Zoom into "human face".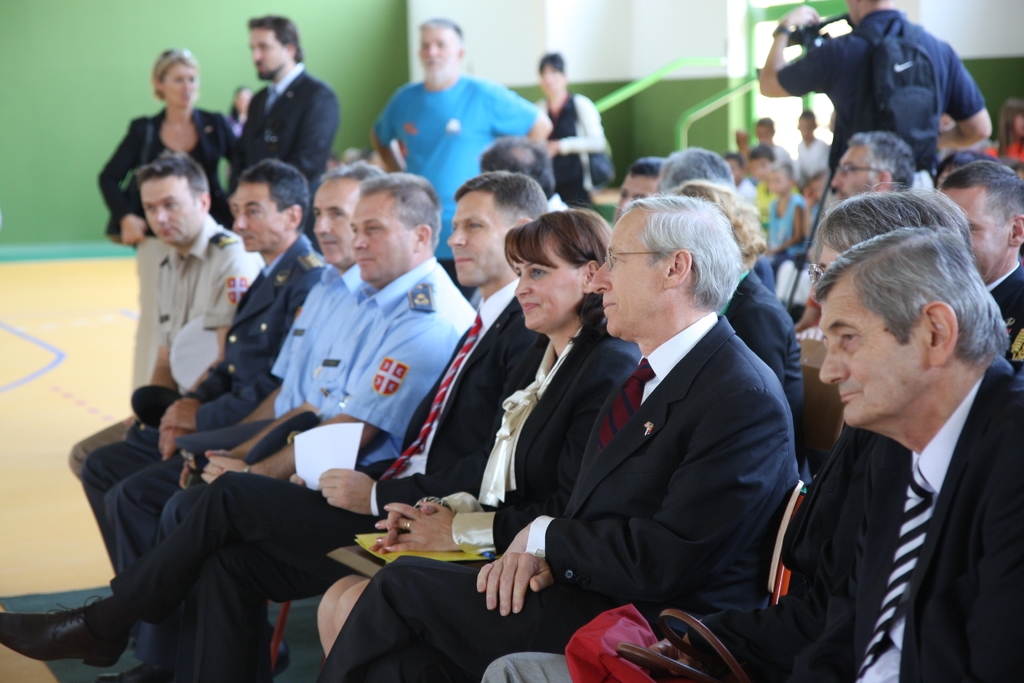
Zoom target: <bbox>351, 195, 407, 286</bbox>.
